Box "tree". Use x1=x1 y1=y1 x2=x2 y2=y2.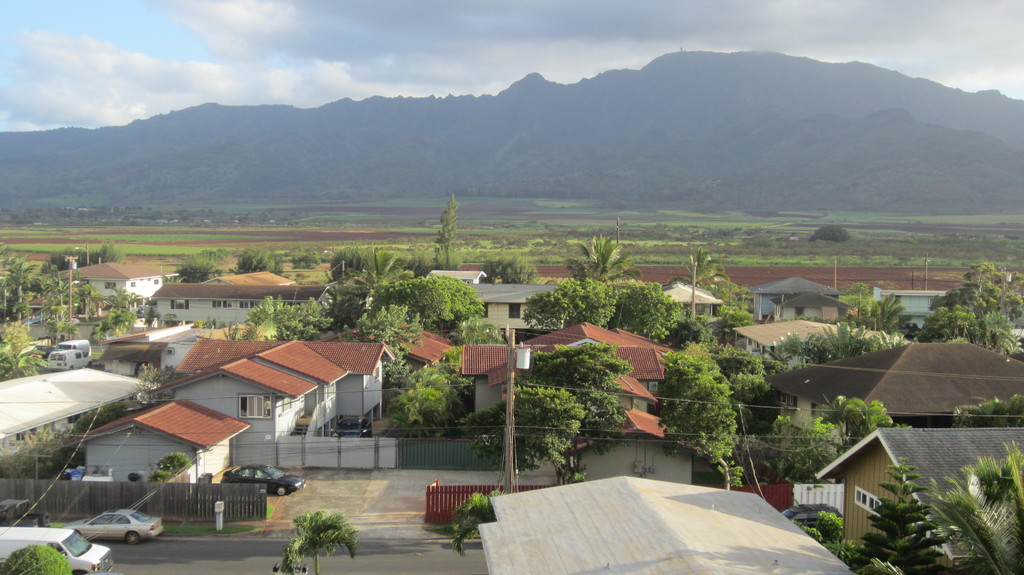
x1=649 y1=347 x2=742 y2=497.
